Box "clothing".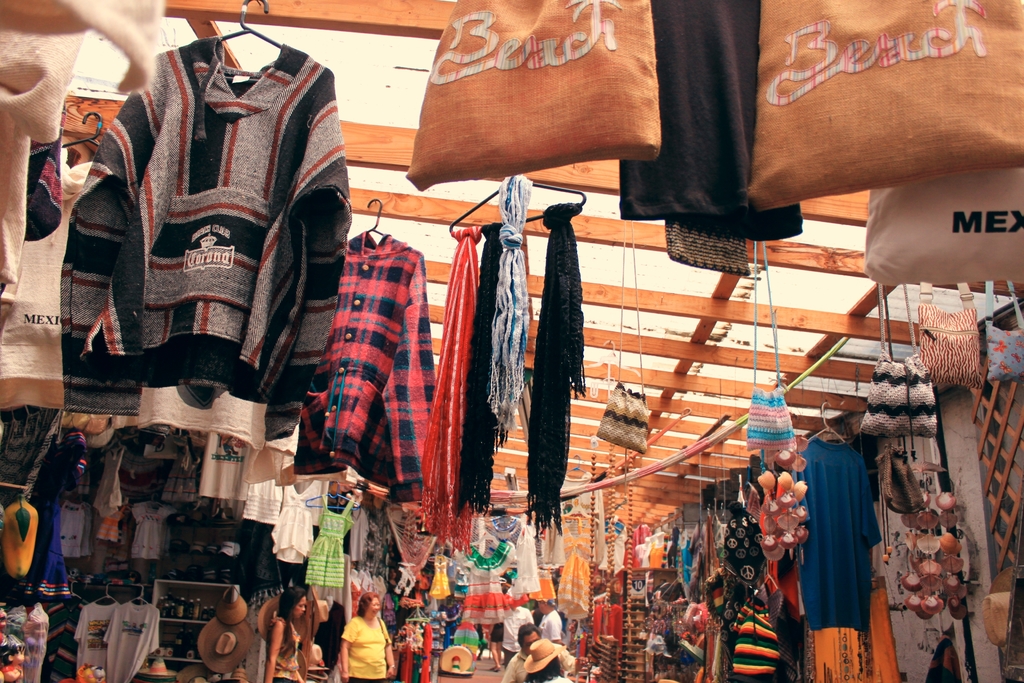
(273, 481, 311, 572).
